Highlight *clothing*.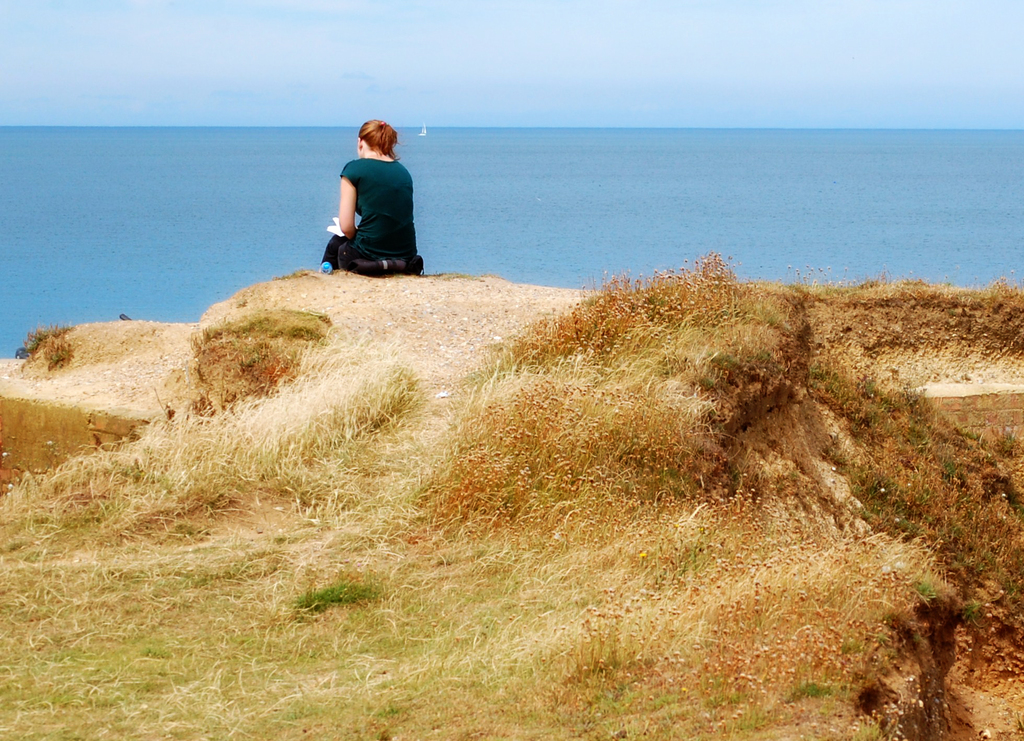
Highlighted region: detection(327, 134, 412, 256).
